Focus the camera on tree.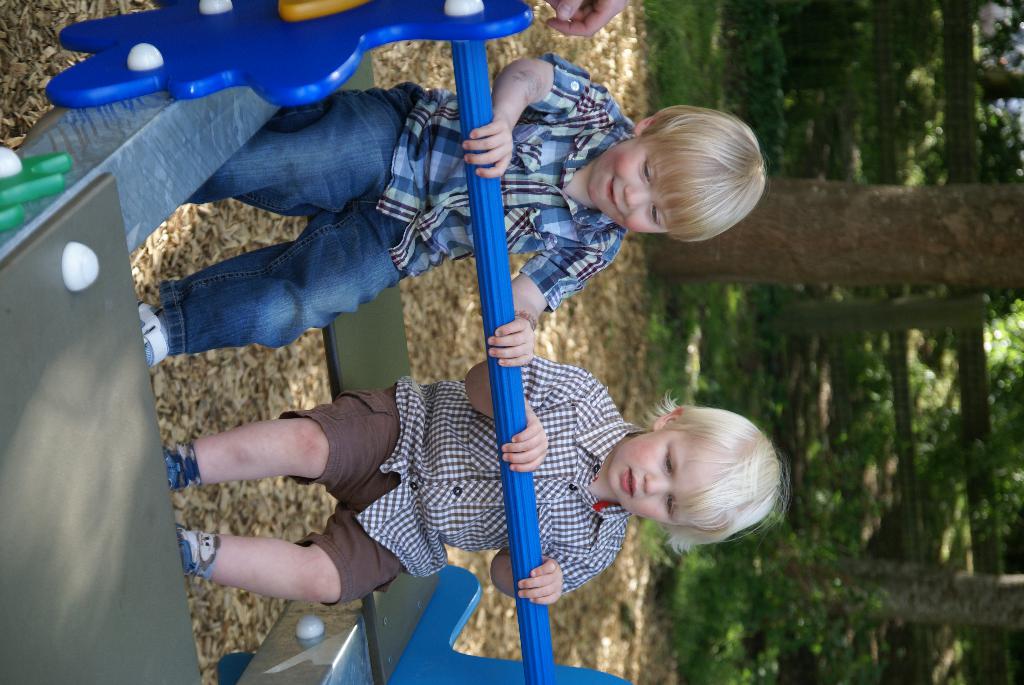
Focus region: [x1=783, y1=548, x2=1023, y2=628].
